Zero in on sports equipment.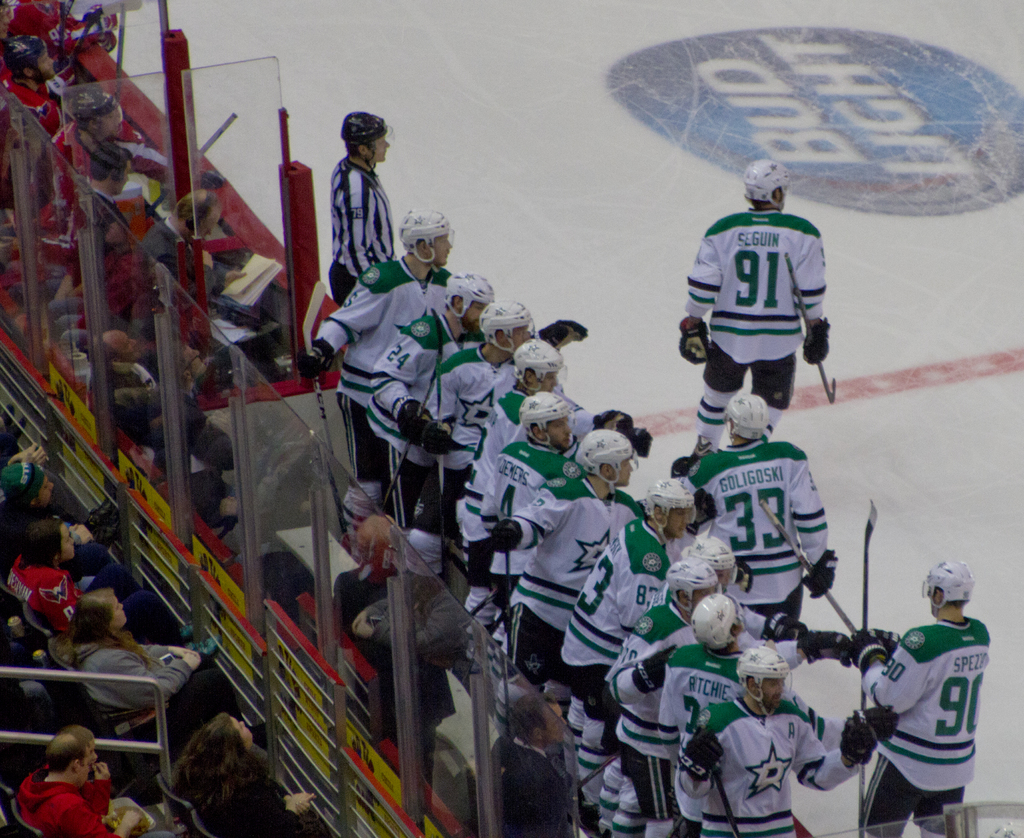
Zeroed in: (x1=920, y1=560, x2=973, y2=615).
